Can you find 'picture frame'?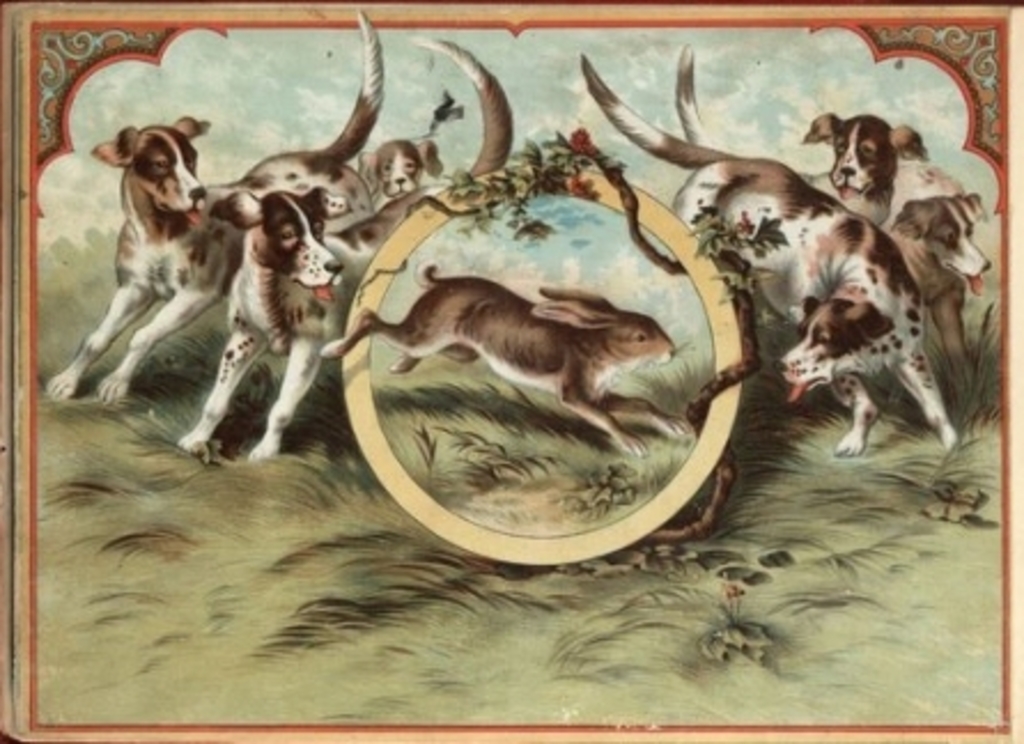
Yes, bounding box: rect(0, 0, 1022, 742).
